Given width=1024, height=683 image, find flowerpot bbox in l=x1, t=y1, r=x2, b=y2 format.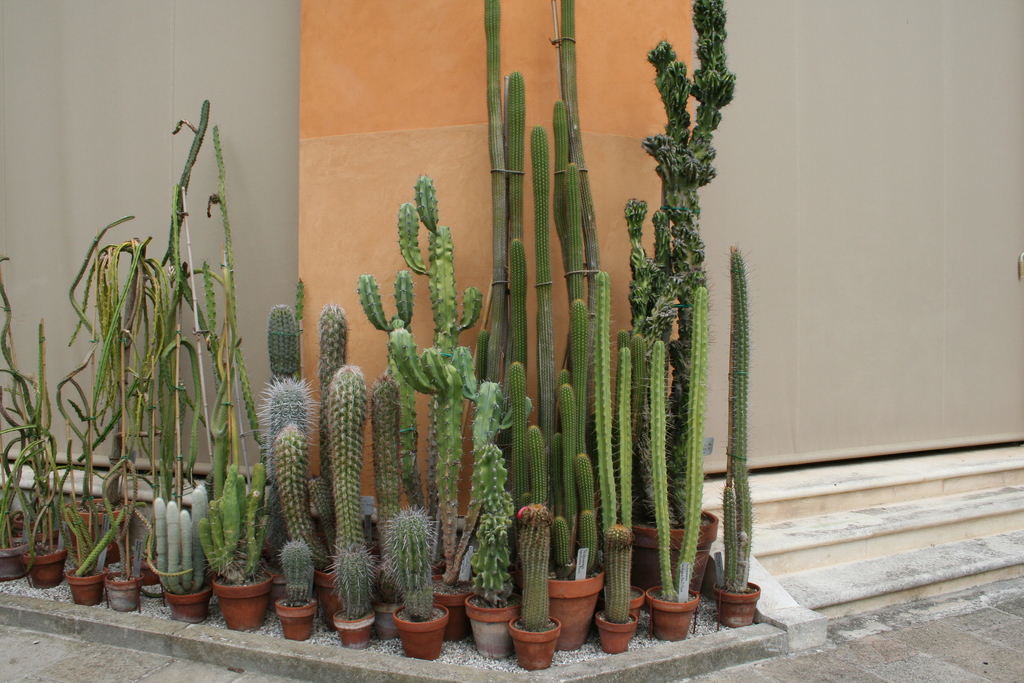
l=517, t=554, r=605, b=653.
